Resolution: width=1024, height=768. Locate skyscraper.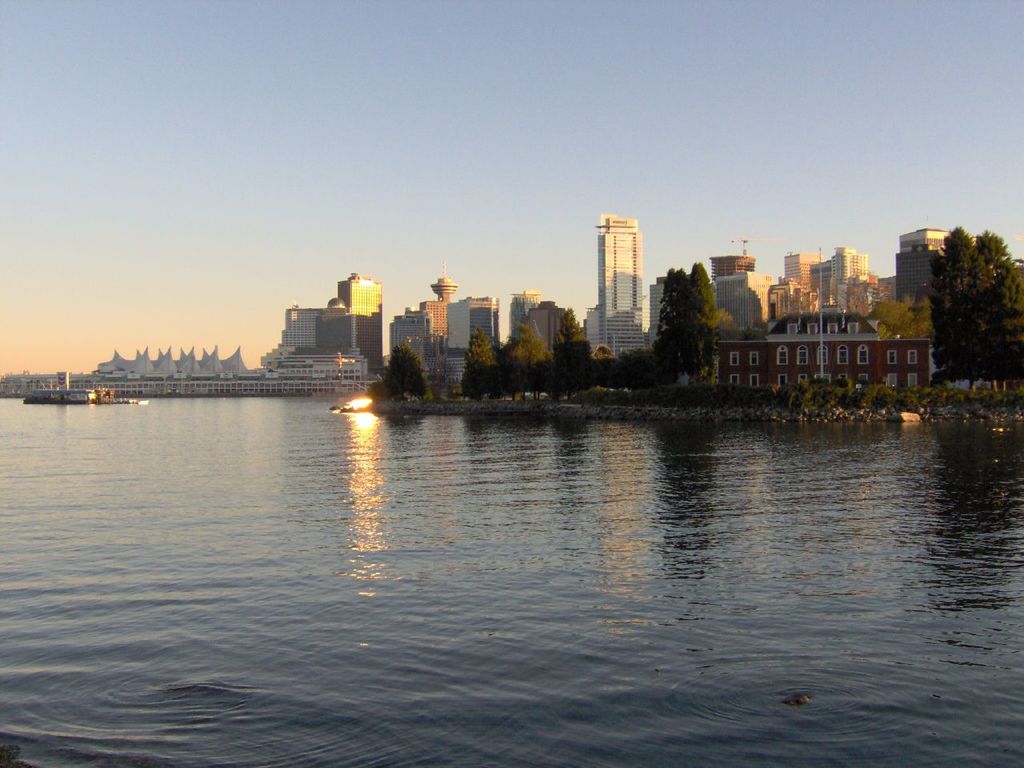
rect(388, 300, 431, 364).
